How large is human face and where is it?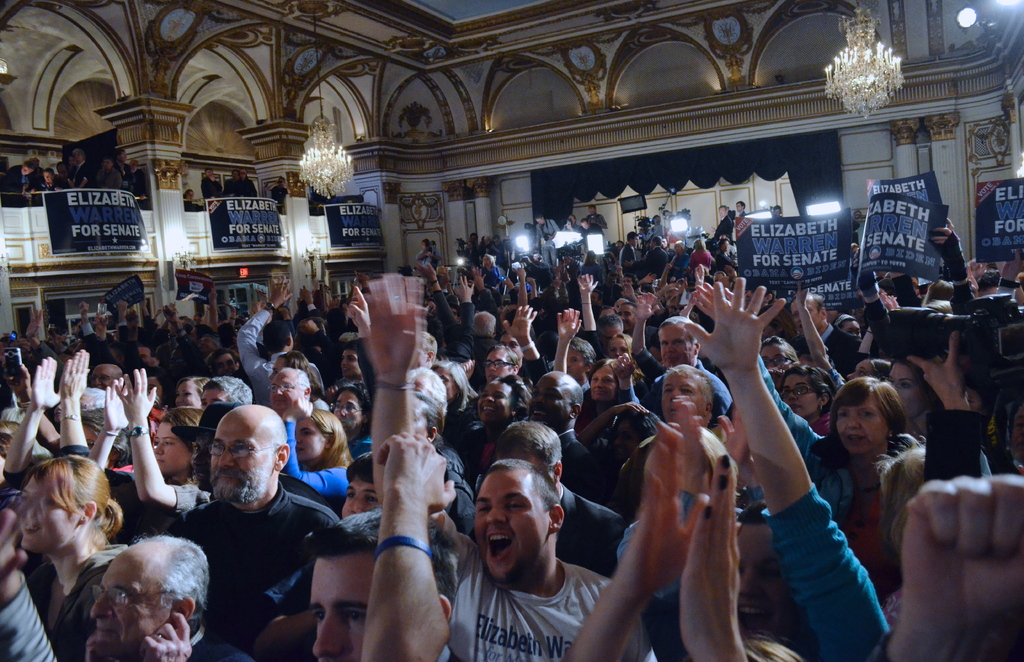
Bounding box: region(340, 351, 359, 376).
